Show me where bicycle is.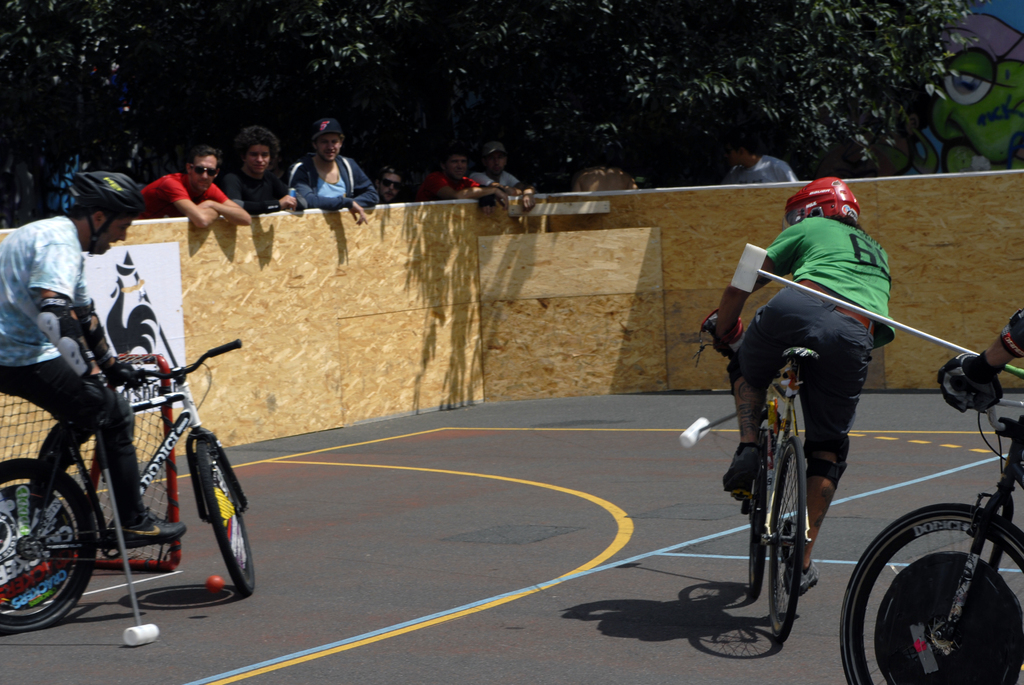
bicycle is at 840/358/1023/684.
